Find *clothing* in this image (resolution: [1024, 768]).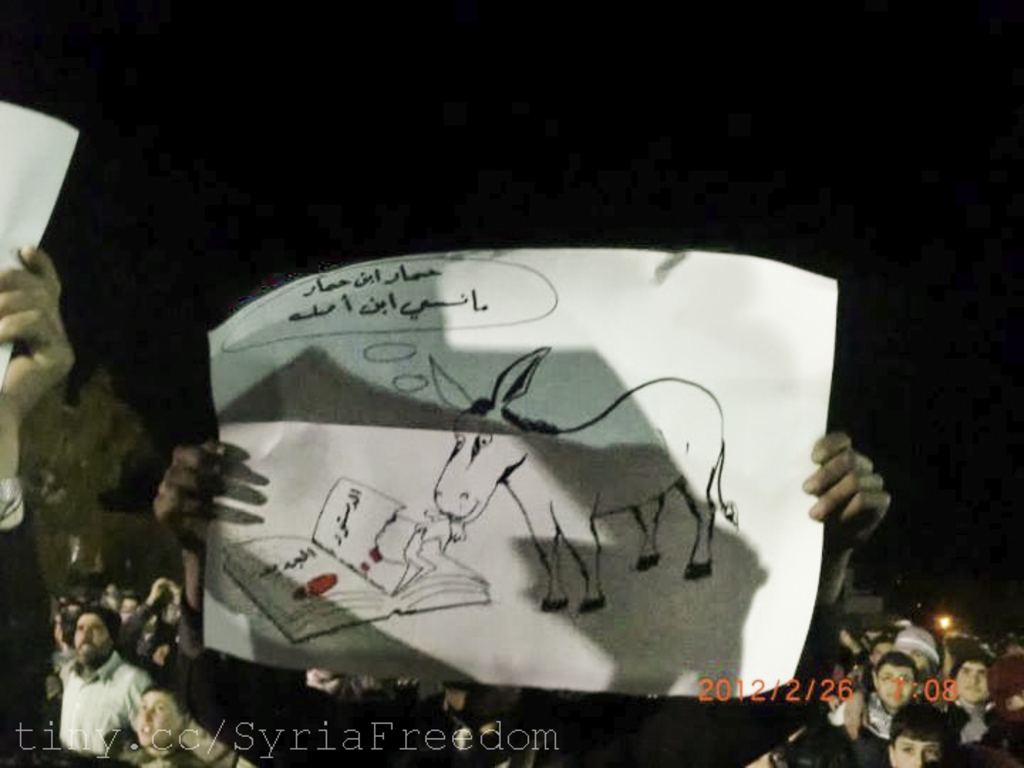
937,697,998,747.
